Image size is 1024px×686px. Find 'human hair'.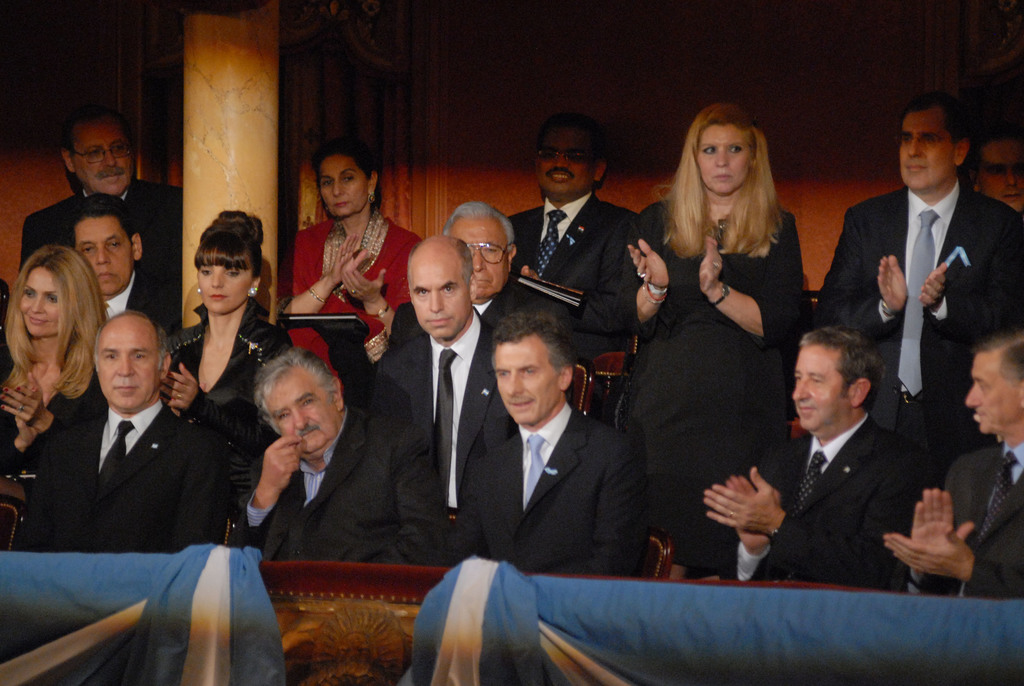
bbox=(190, 210, 268, 282).
